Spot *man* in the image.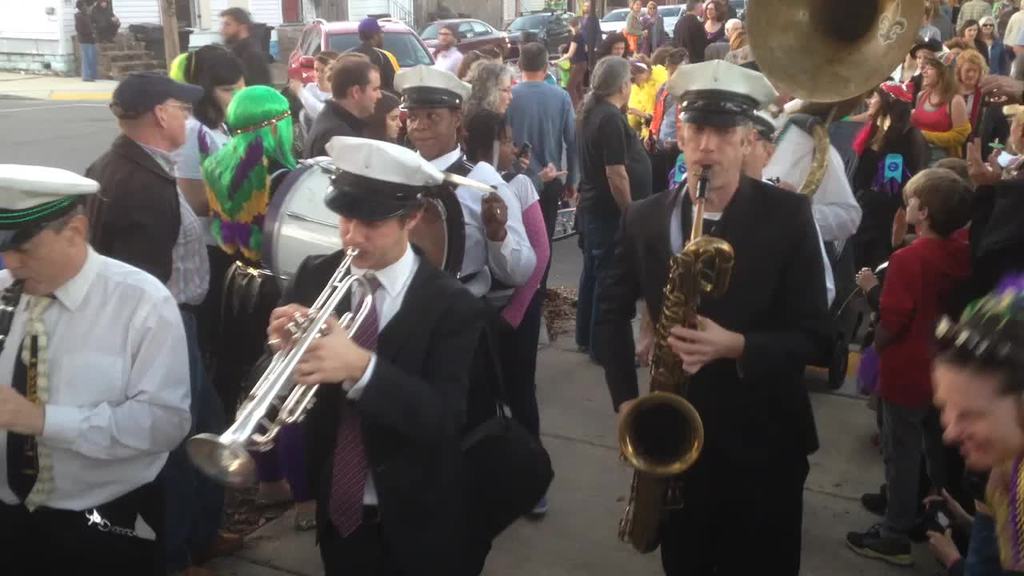
*man* found at left=437, top=22, right=466, bottom=75.
